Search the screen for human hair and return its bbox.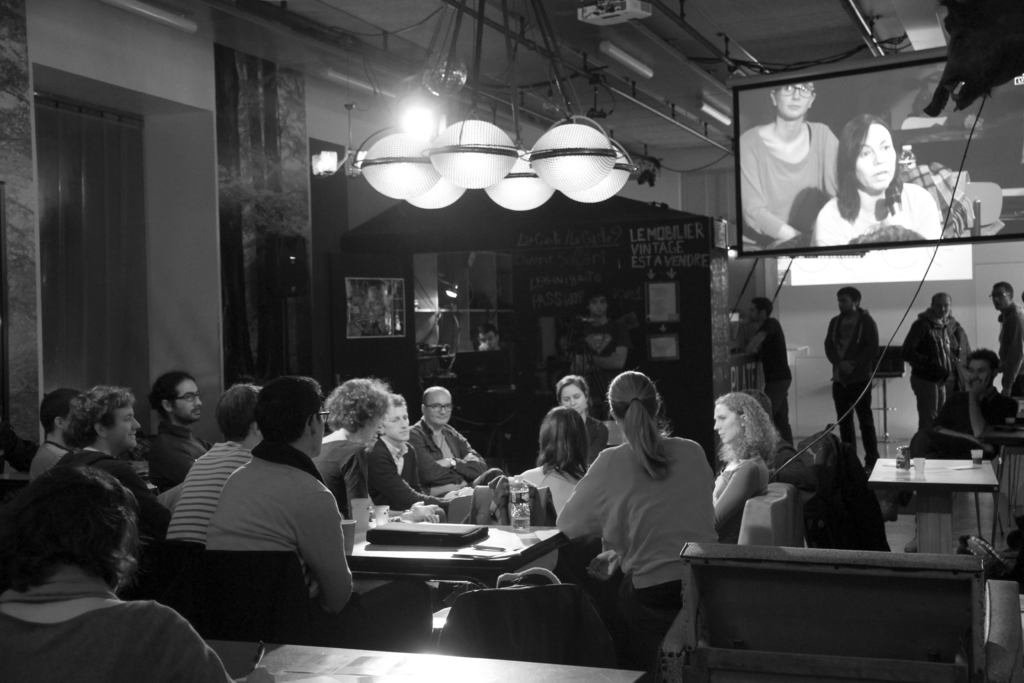
Found: 713 391 777 465.
